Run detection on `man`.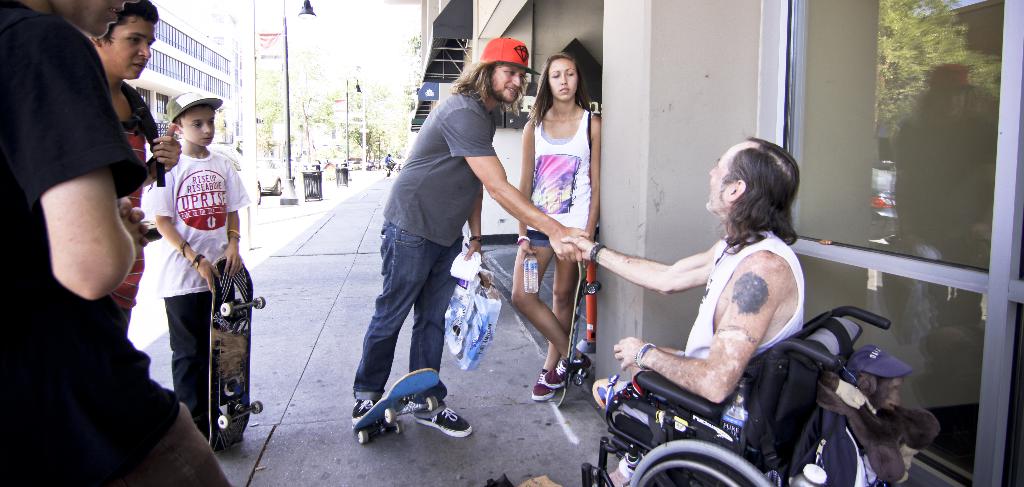
Result: Rect(345, 36, 590, 442).
